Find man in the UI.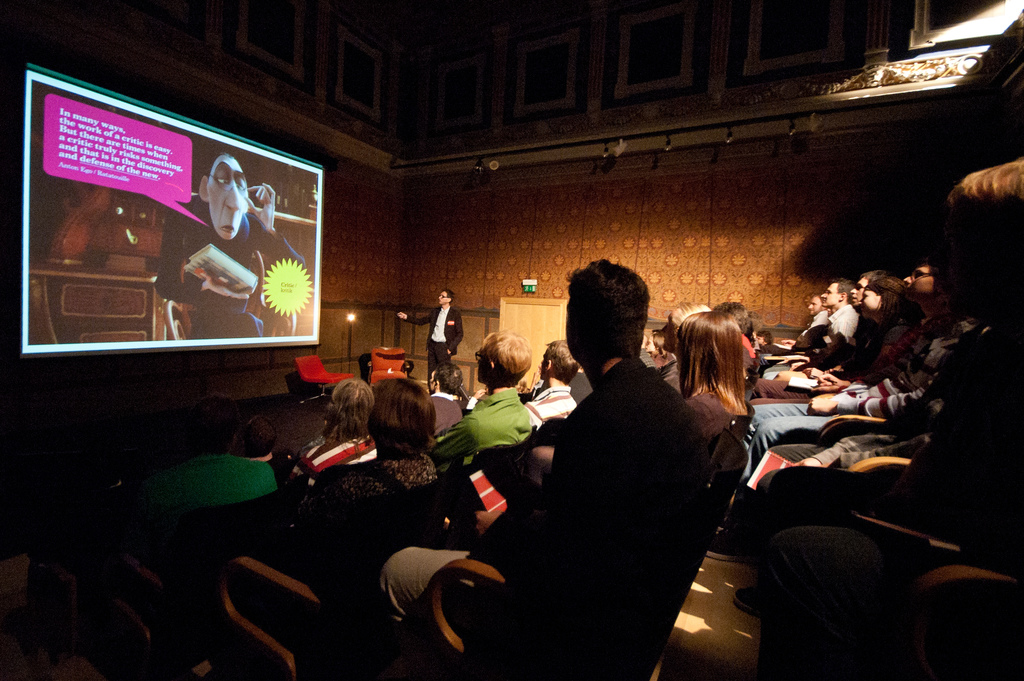
UI element at left=398, top=288, right=463, bottom=377.
